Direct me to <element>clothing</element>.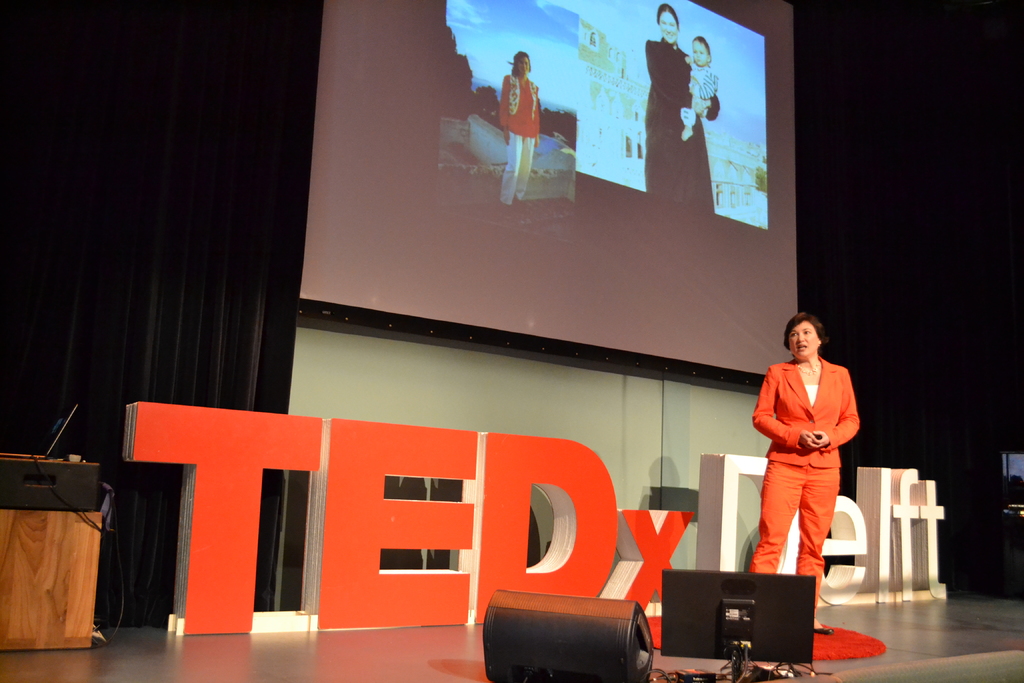
Direction: [754,350,859,578].
